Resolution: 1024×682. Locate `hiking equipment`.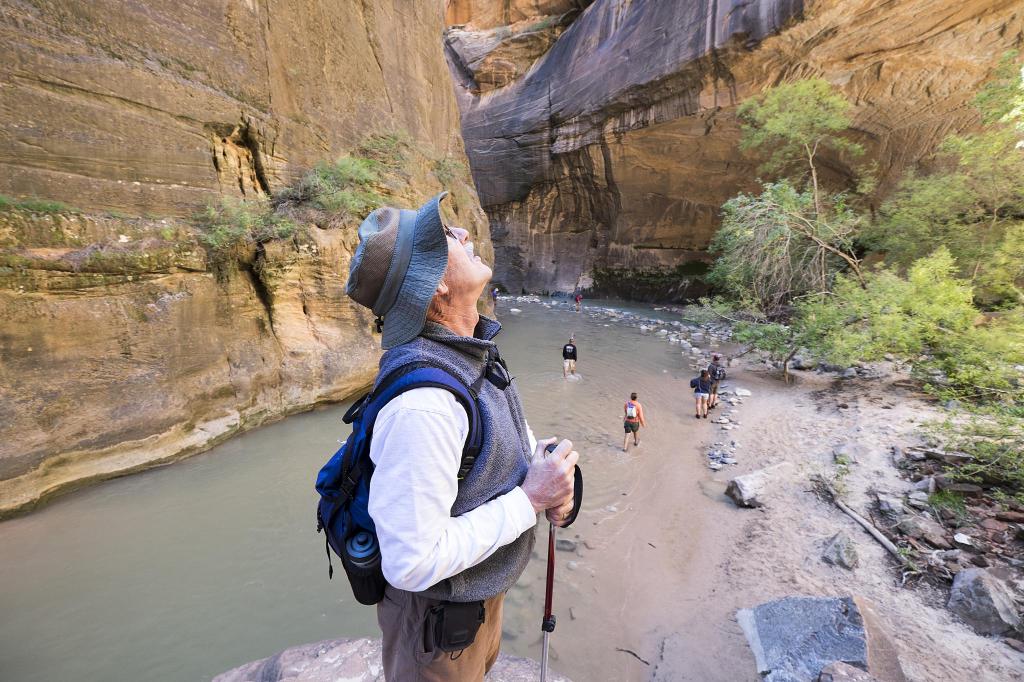
box=[625, 400, 641, 420].
